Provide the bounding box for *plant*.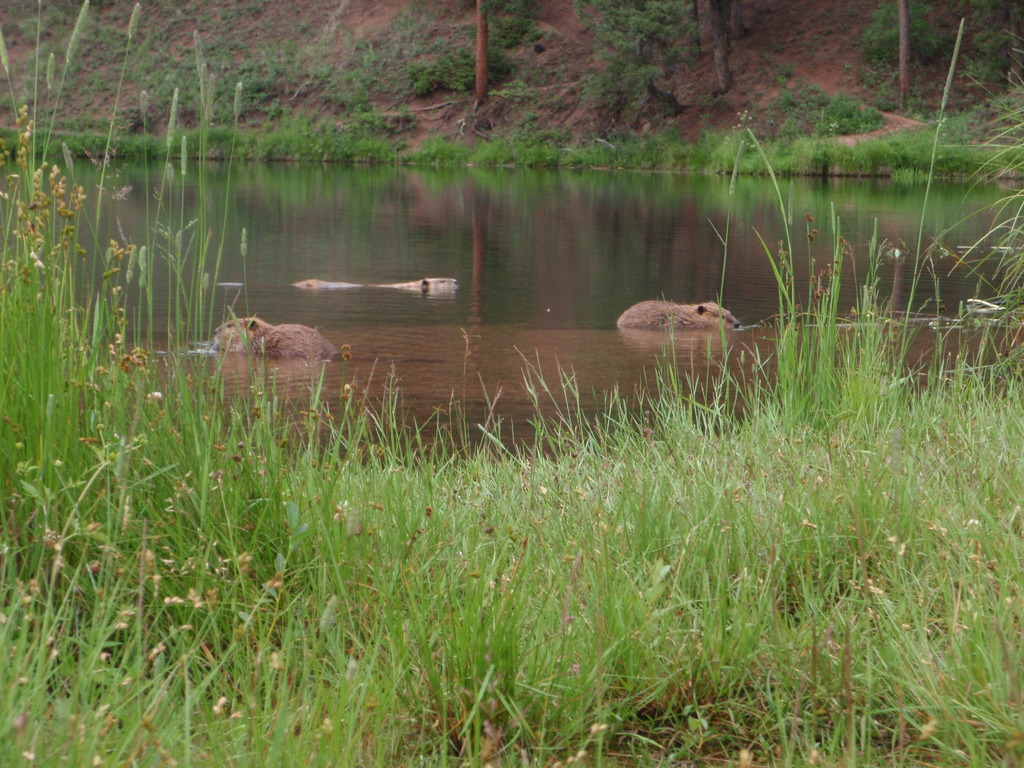
region(399, 45, 522, 93).
